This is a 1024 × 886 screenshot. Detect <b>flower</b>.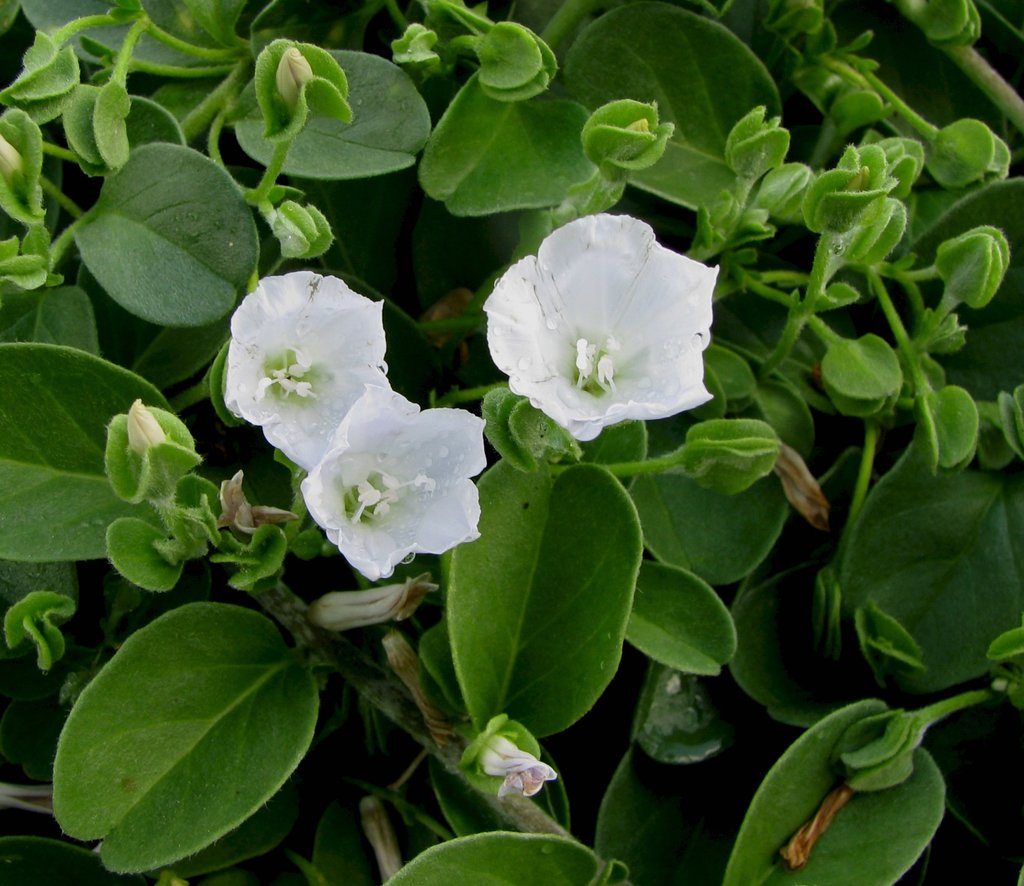
<box>227,270,397,479</box>.
